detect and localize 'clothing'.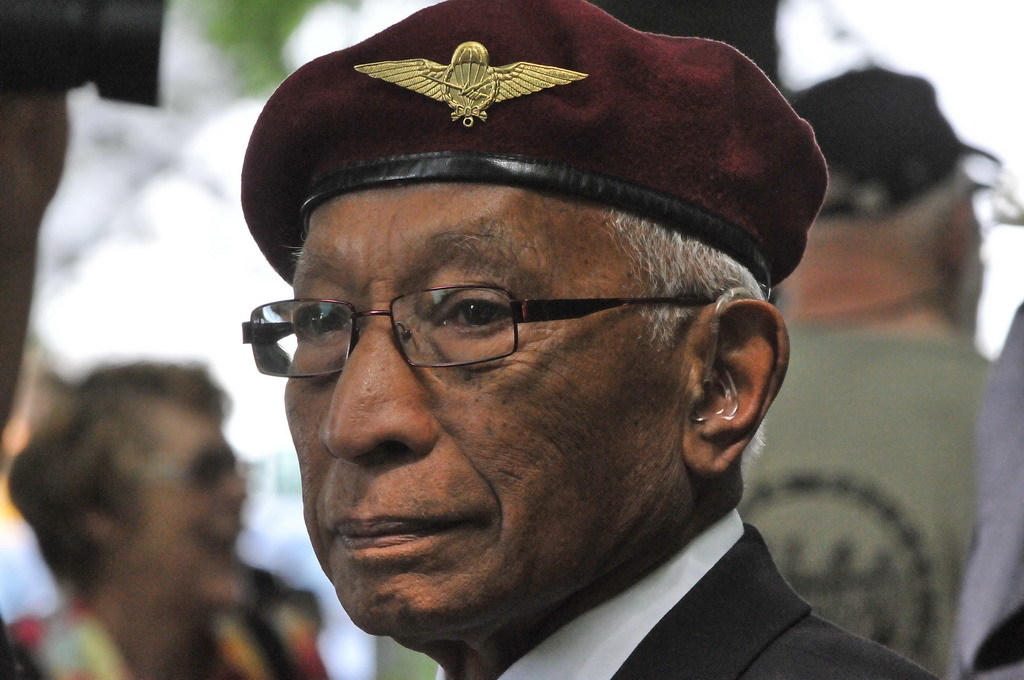
Localized at (962, 289, 1023, 679).
